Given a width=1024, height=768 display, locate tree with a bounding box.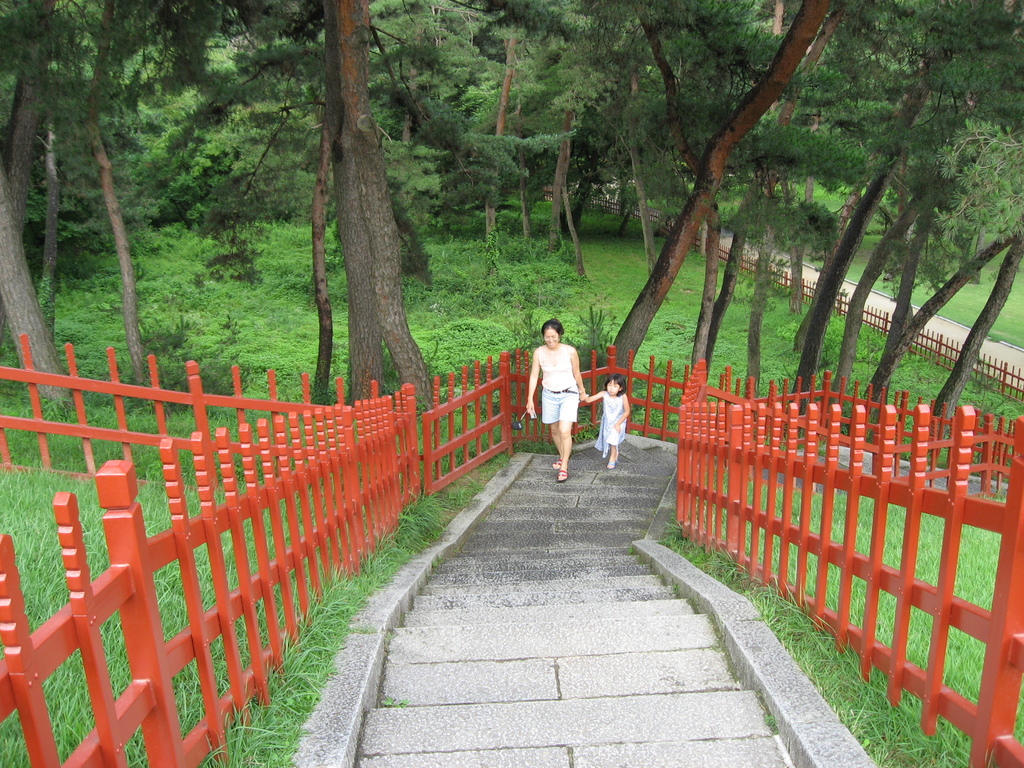
Located: (left=54, top=3, right=264, bottom=427).
